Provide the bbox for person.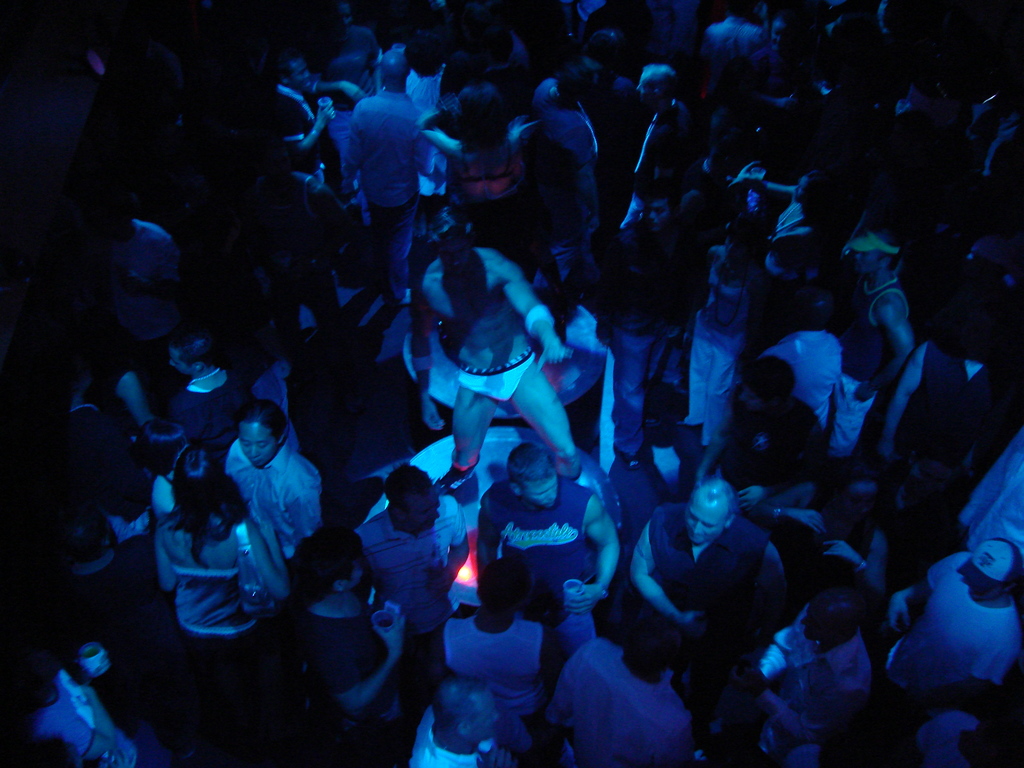
Rect(352, 460, 466, 669).
